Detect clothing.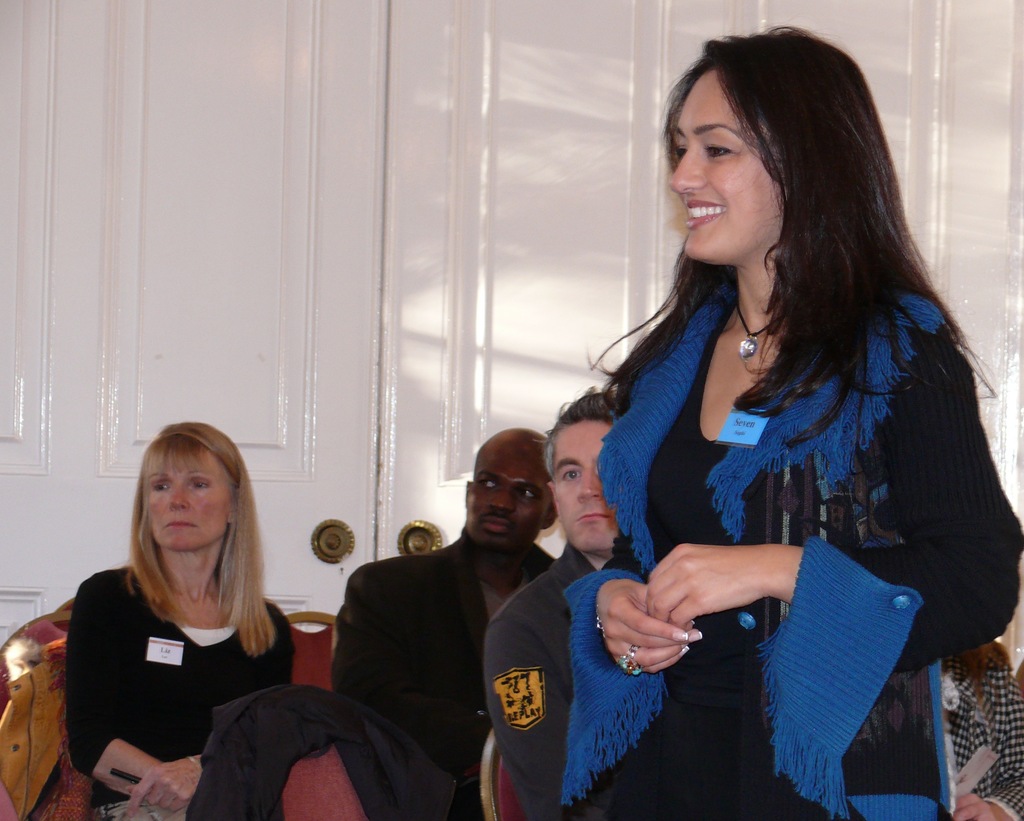
Detected at bbox=(478, 540, 601, 819).
